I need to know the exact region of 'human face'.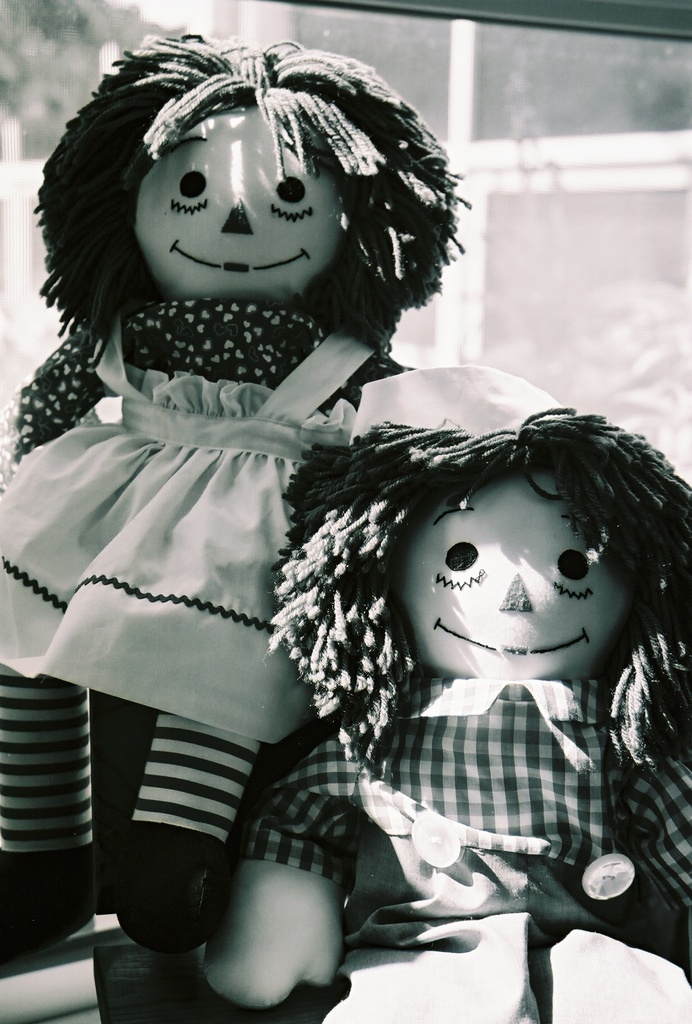
Region: 136/109/335/304.
